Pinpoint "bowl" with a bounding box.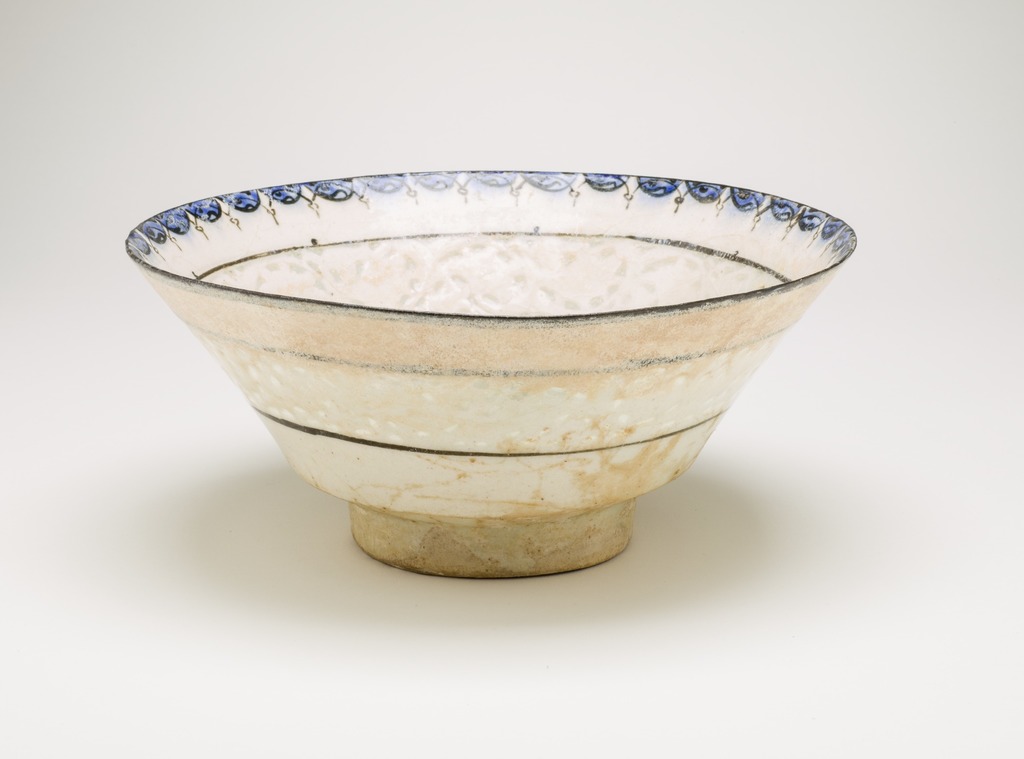
bbox=(122, 168, 859, 580).
